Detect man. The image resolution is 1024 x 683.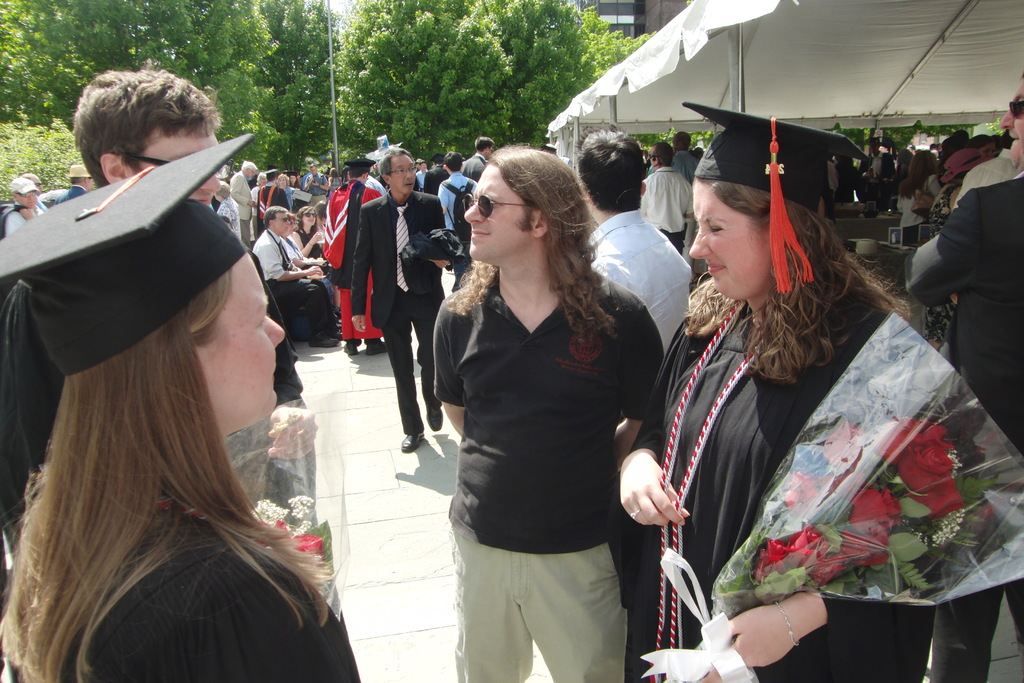
left=0, top=66, right=317, bottom=560.
